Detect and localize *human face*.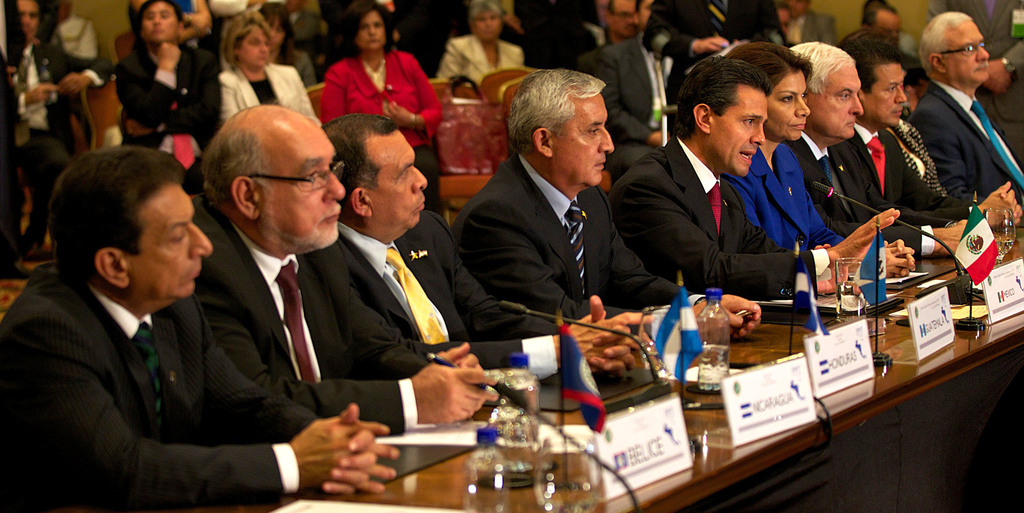
Localized at BBox(371, 132, 427, 225).
